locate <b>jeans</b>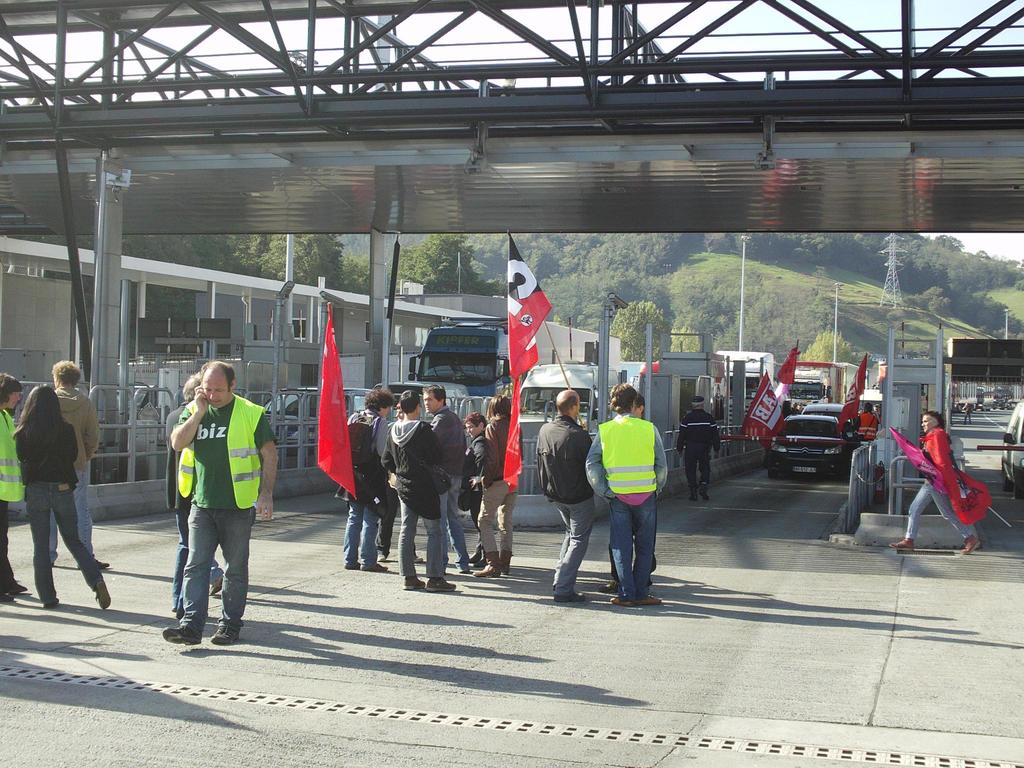
x1=598, y1=488, x2=660, y2=598
